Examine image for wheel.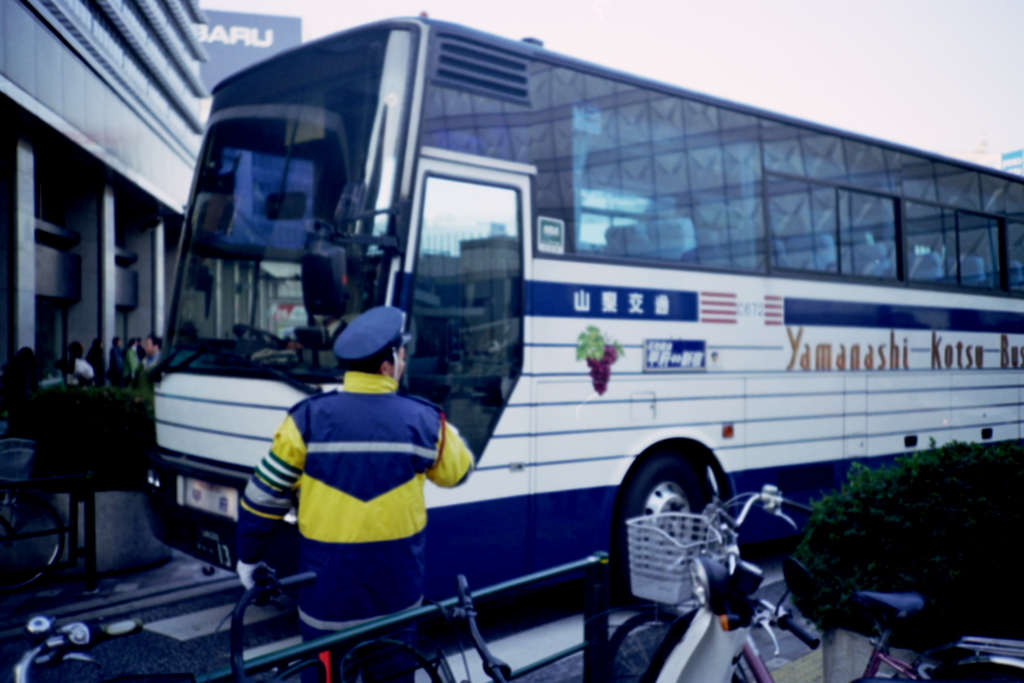
Examination result: x1=631, y1=457, x2=719, y2=576.
